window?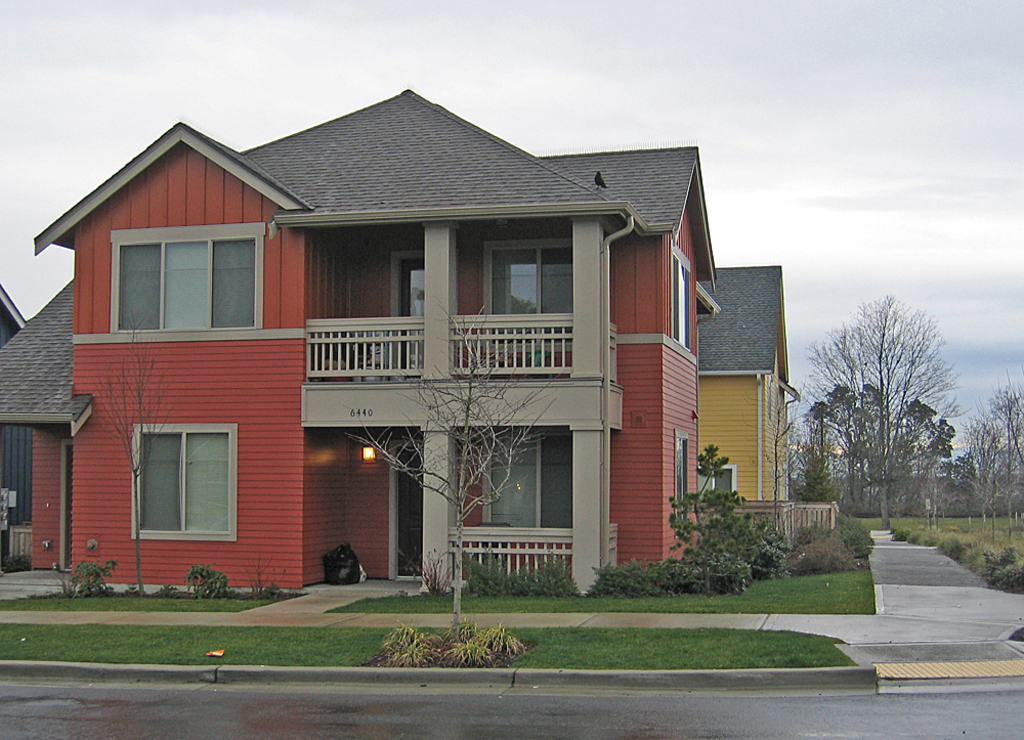
l=484, t=430, r=578, b=537
